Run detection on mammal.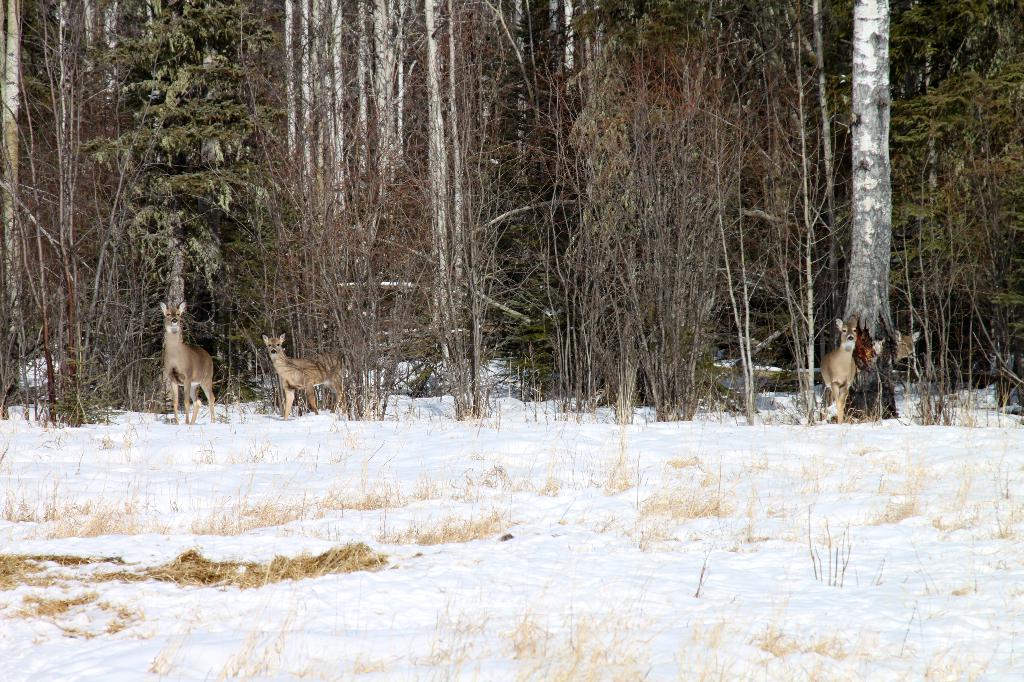
Result: [left=154, top=309, right=214, bottom=411].
